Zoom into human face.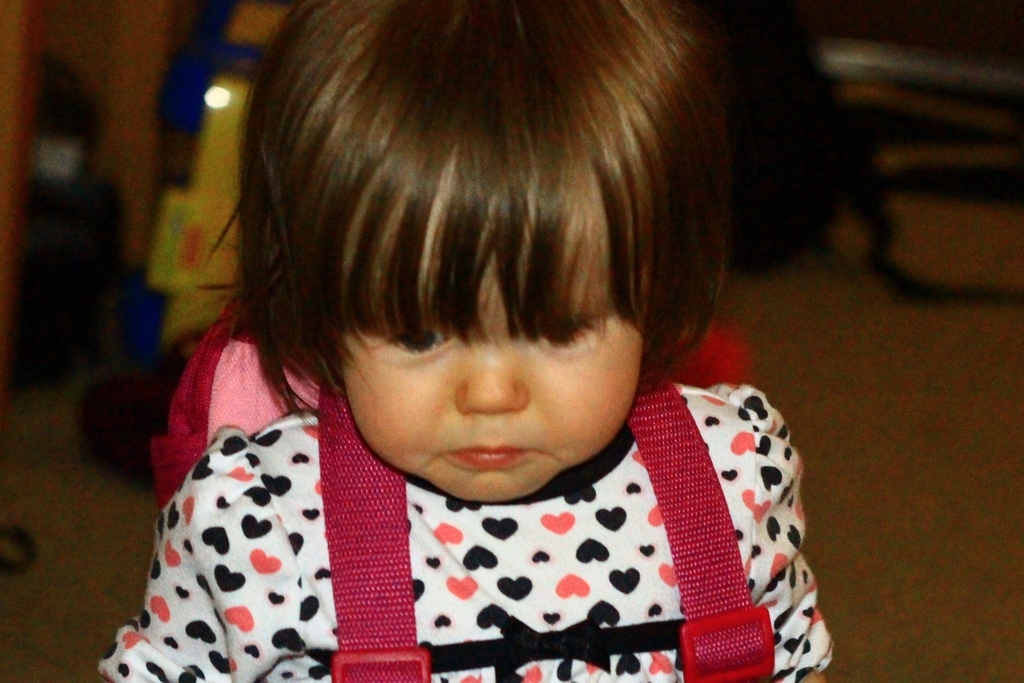
Zoom target: 347, 190, 640, 495.
